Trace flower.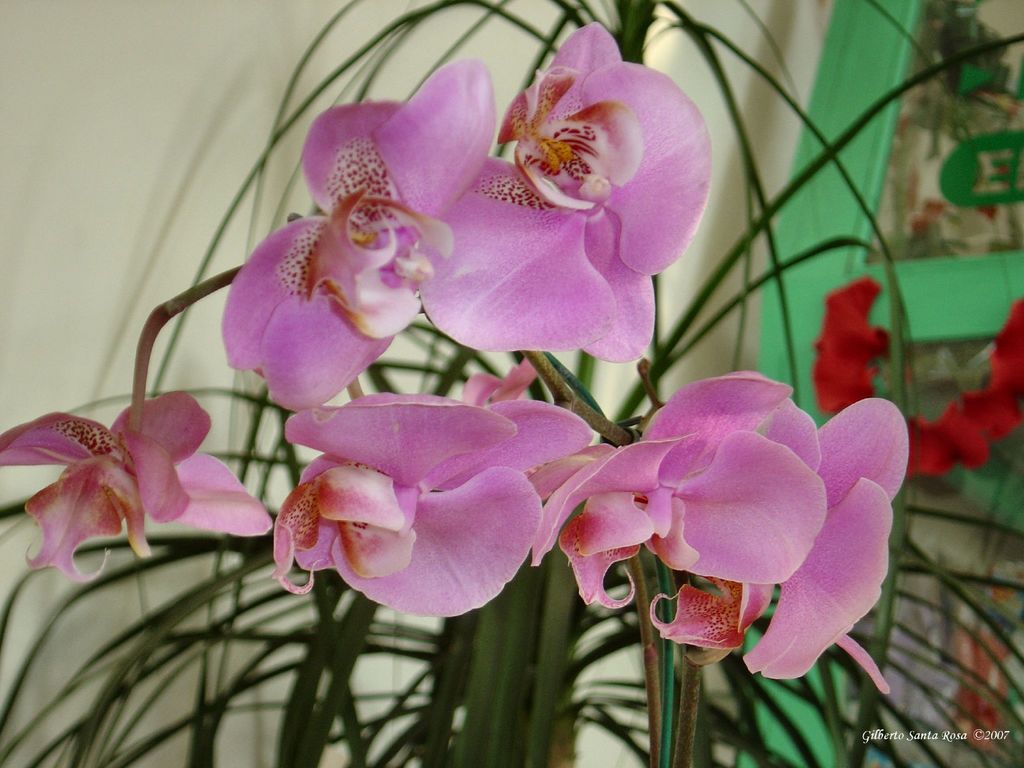
Traced to 273/390/593/618.
